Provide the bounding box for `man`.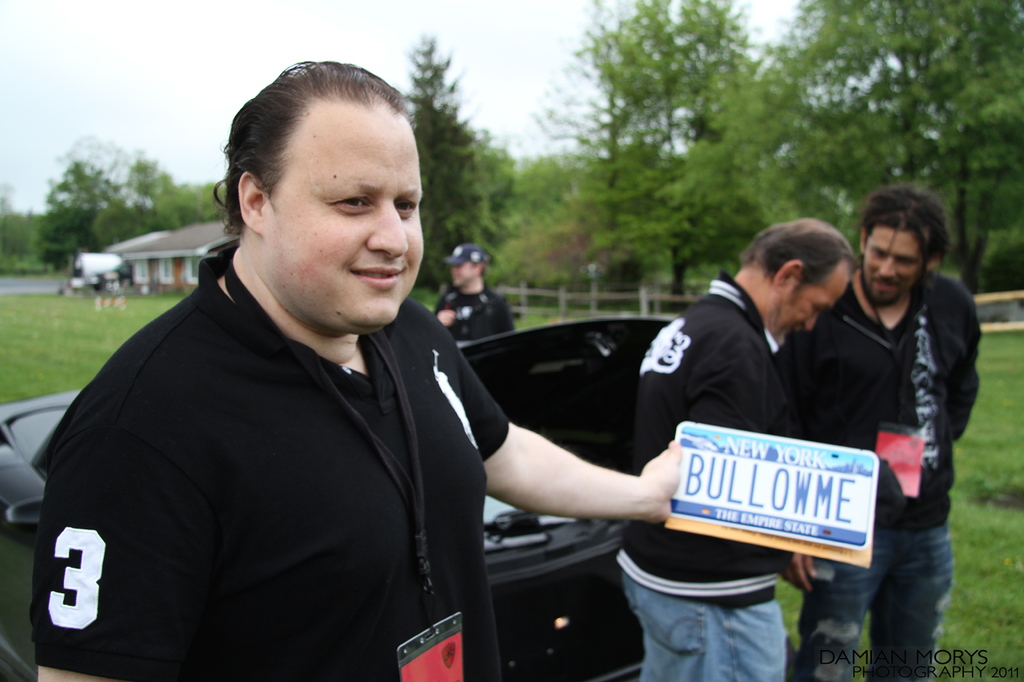
x1=788, y1=188, x2=981, y2=677.
